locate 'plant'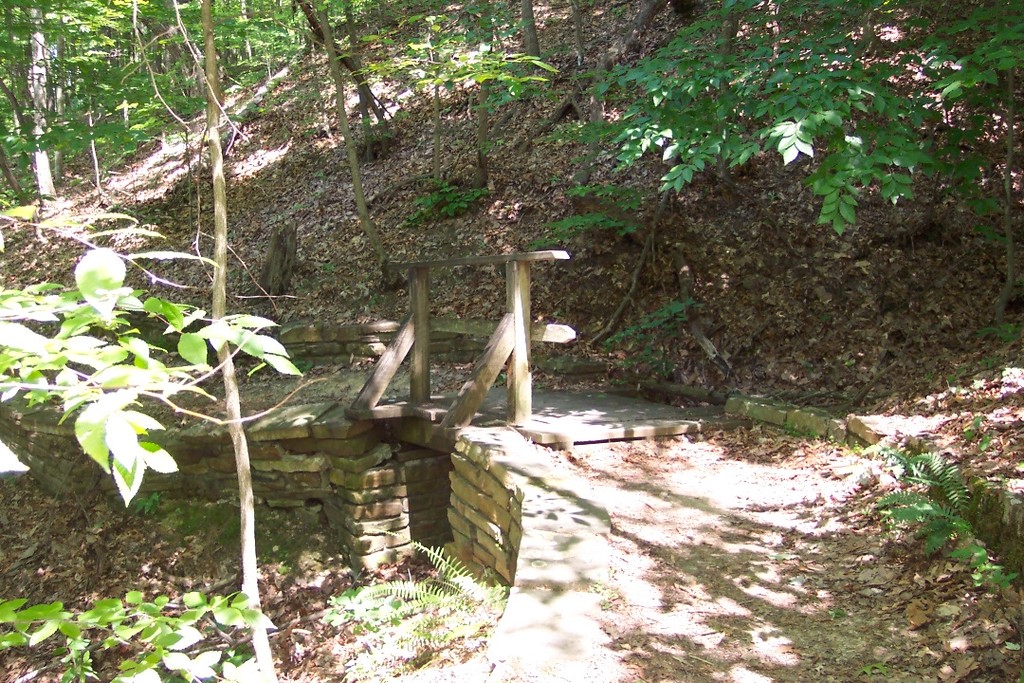
317/535/514/653
